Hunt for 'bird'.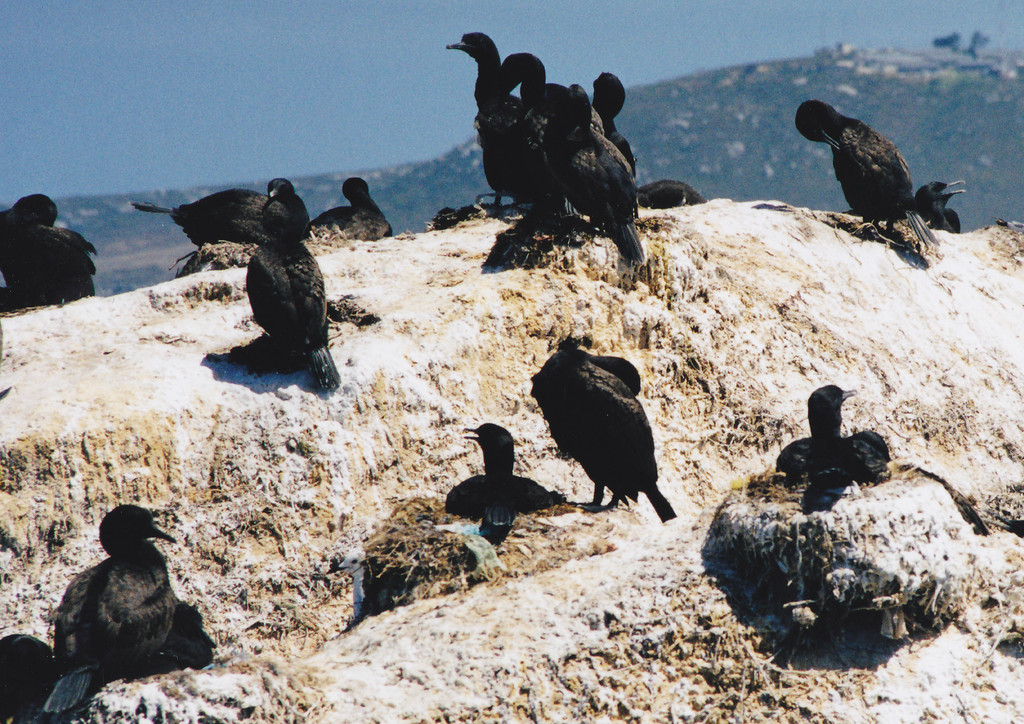
Hunted down at region(792, 97, 934, 252).
